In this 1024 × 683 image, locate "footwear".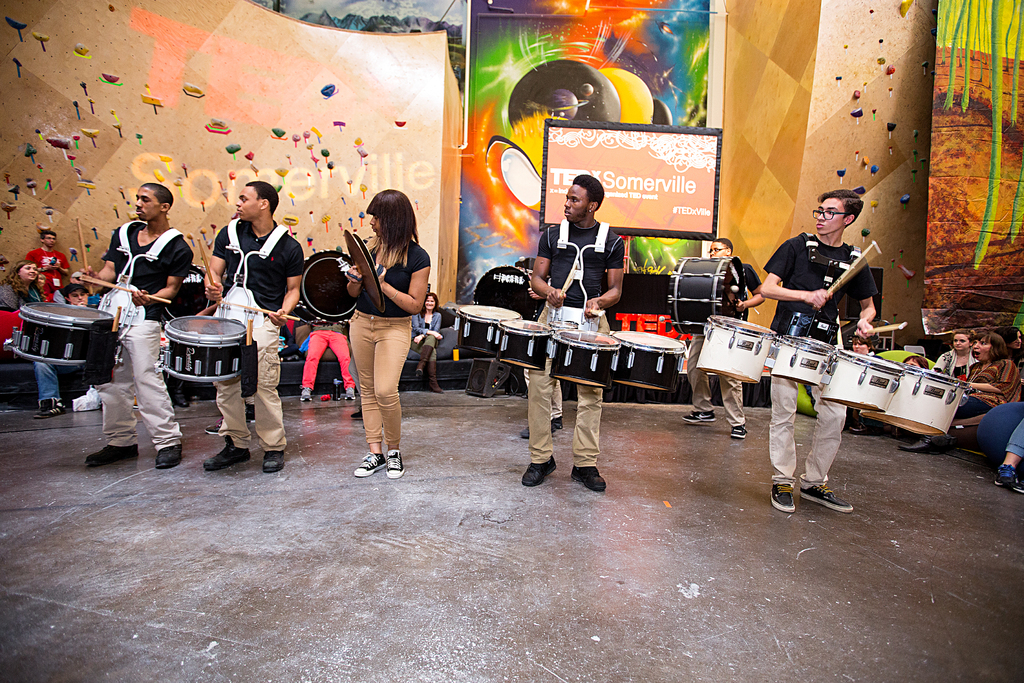
Bounding box: {"left": 155, "top": 445, "right": 184, "bottom": 467}.
